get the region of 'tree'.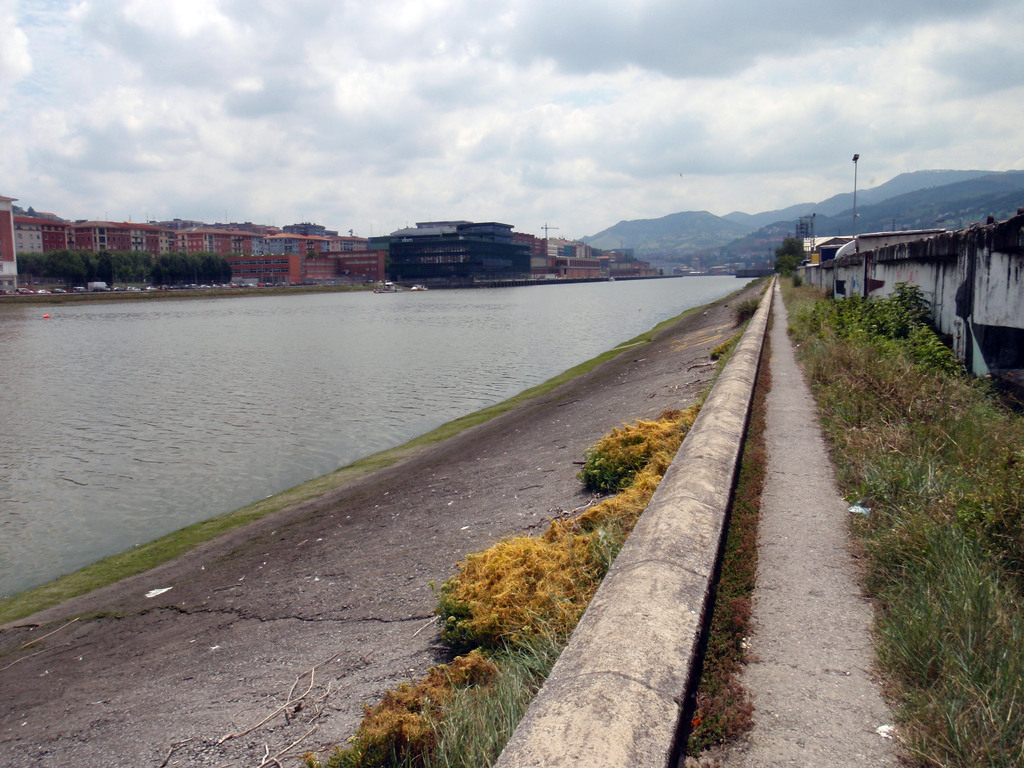
305, 249, 327, 260.
